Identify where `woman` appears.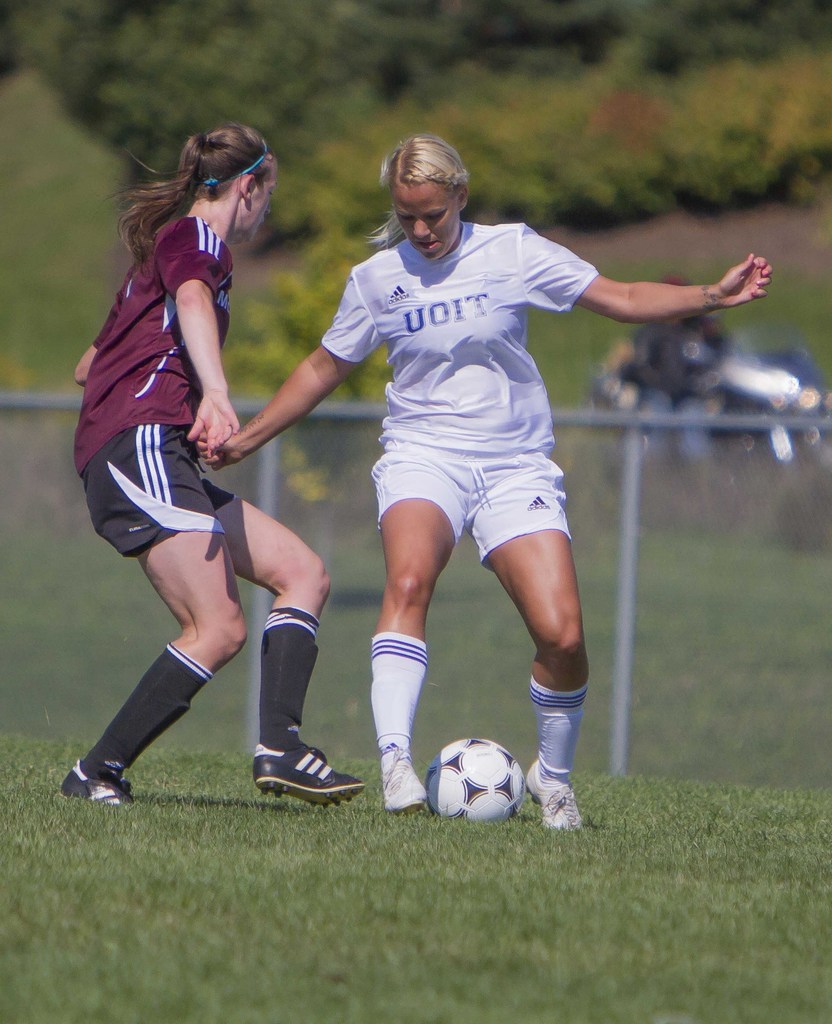
Appears at region(195, 134, 771, 833).
